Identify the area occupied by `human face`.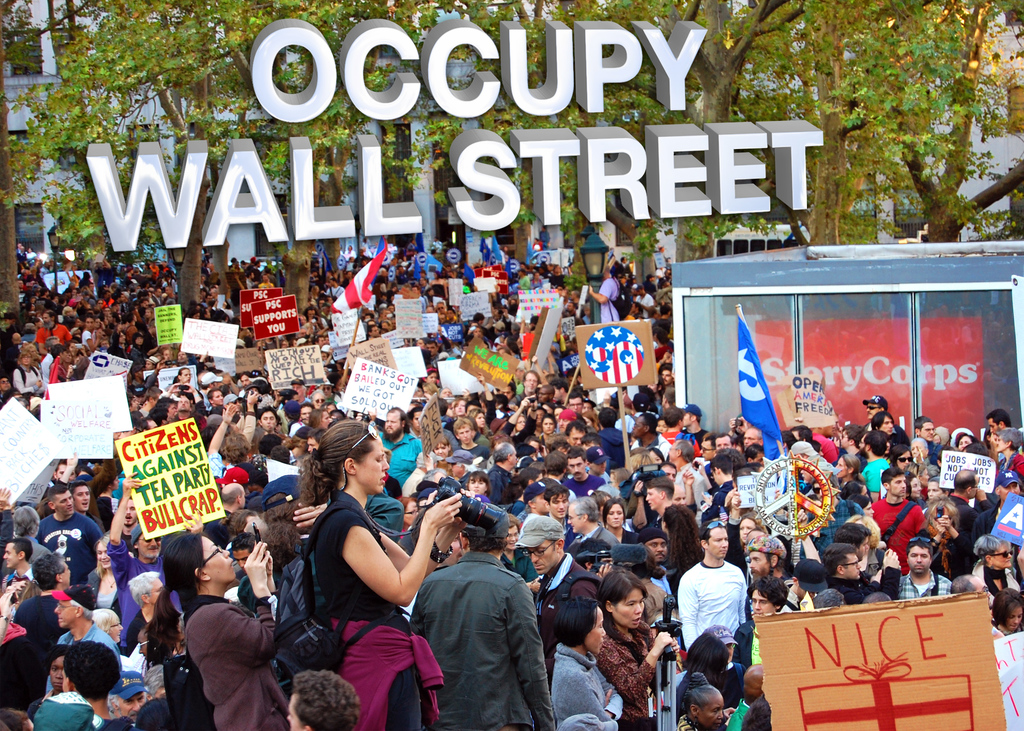
Area: x1=109, y1=622, x2=125, y2=645.
